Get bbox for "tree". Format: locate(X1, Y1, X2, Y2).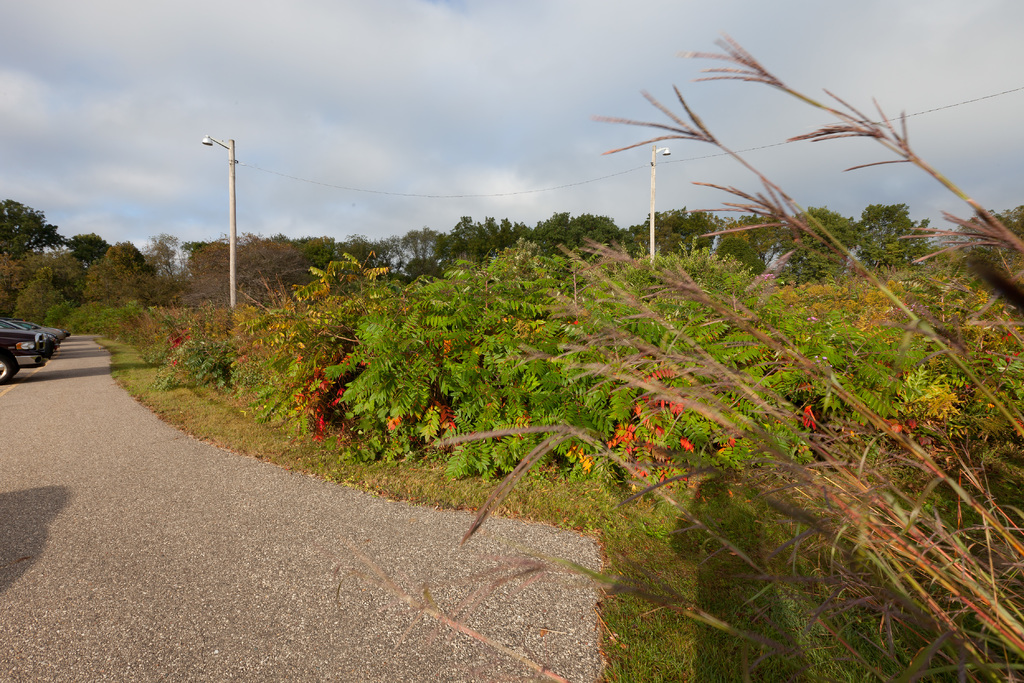
locate(383, 220, 454, 276).
